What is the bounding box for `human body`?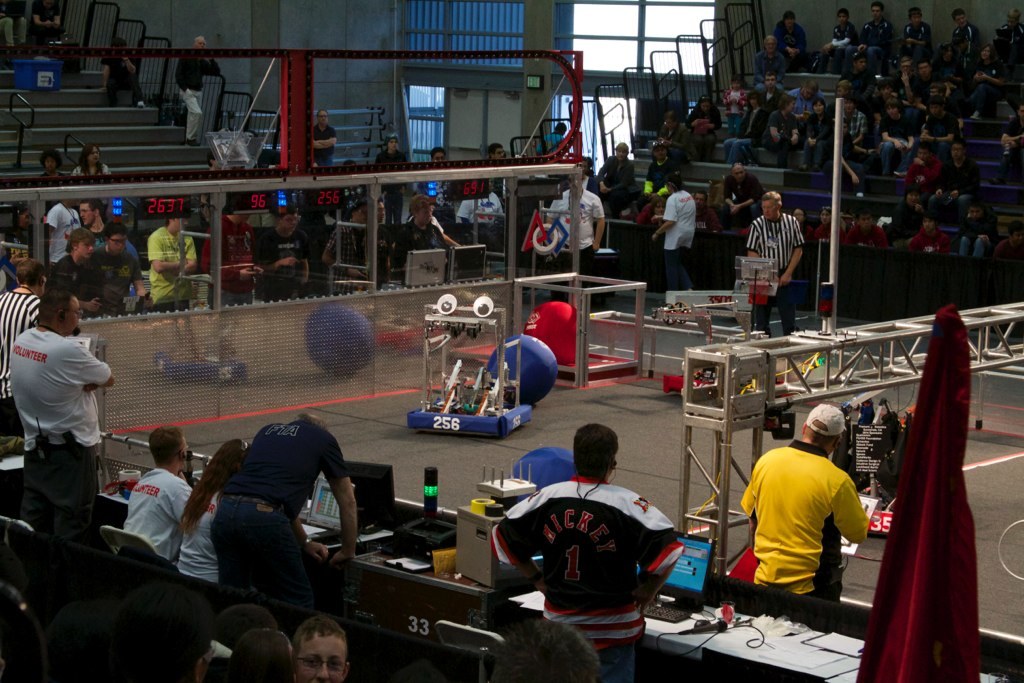
bbox(817, 209, 829, 238).
